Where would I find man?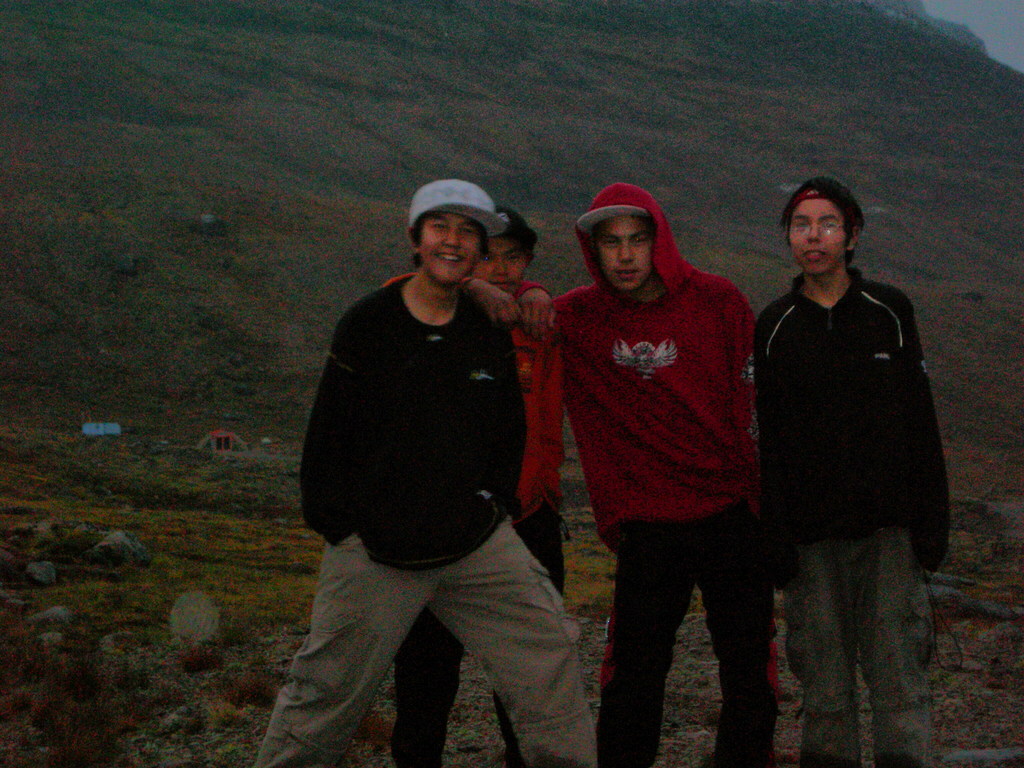
At BBox(250, 182, 599, 767).
